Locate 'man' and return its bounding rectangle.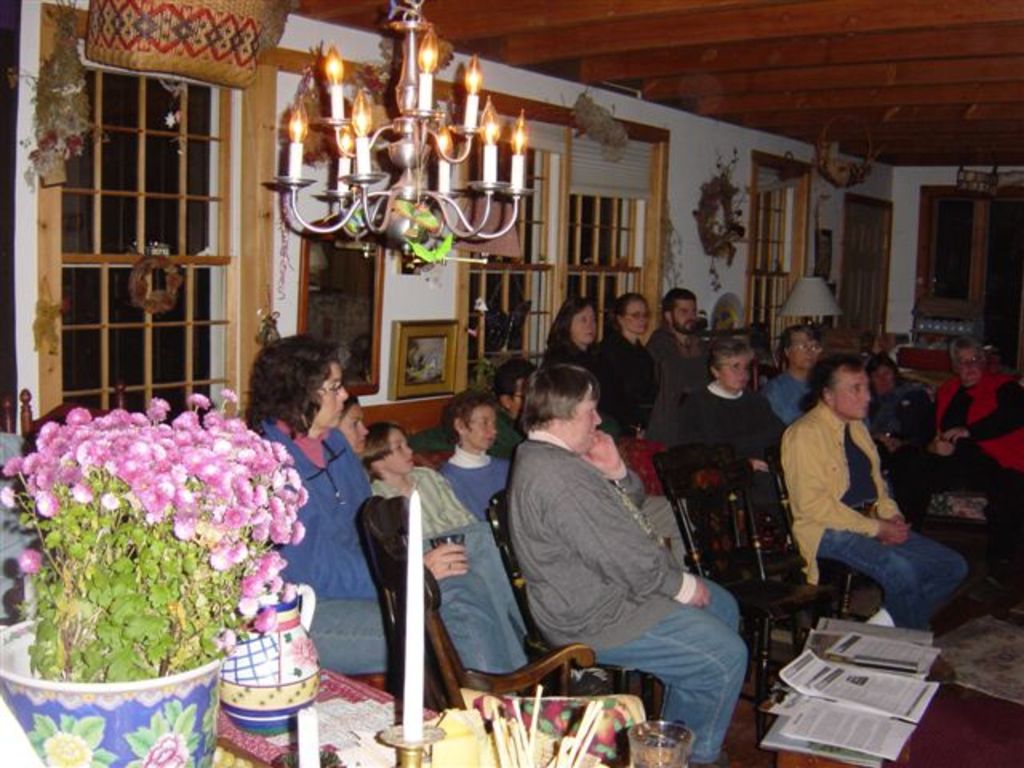
(779, 357, 973, 634).
